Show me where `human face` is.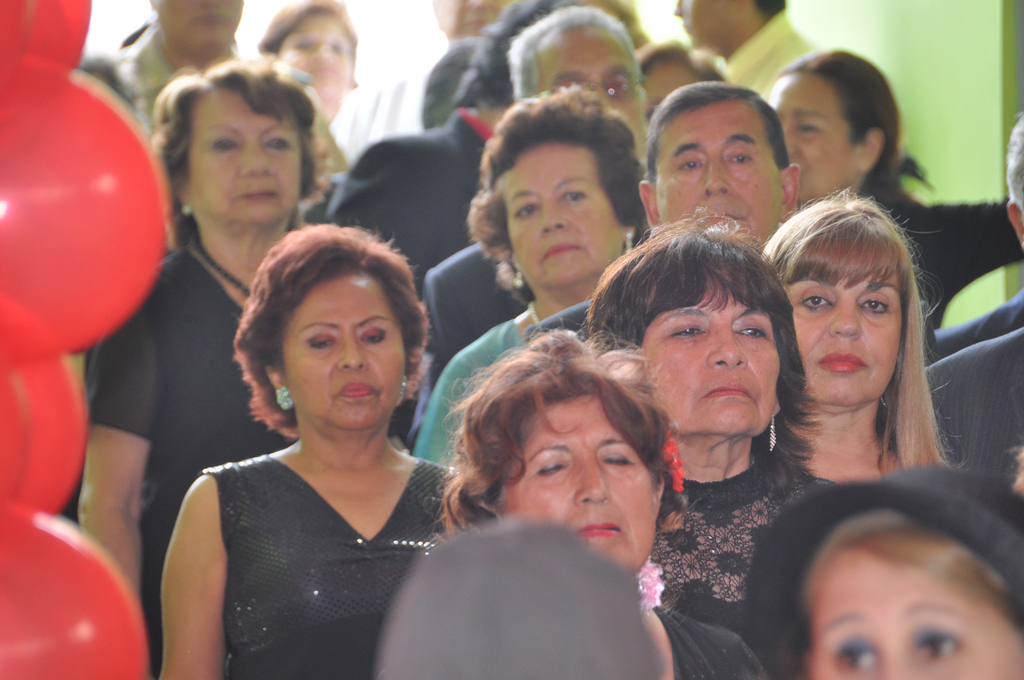
`human face` is at bbox=[673, 0, 739, 51].
